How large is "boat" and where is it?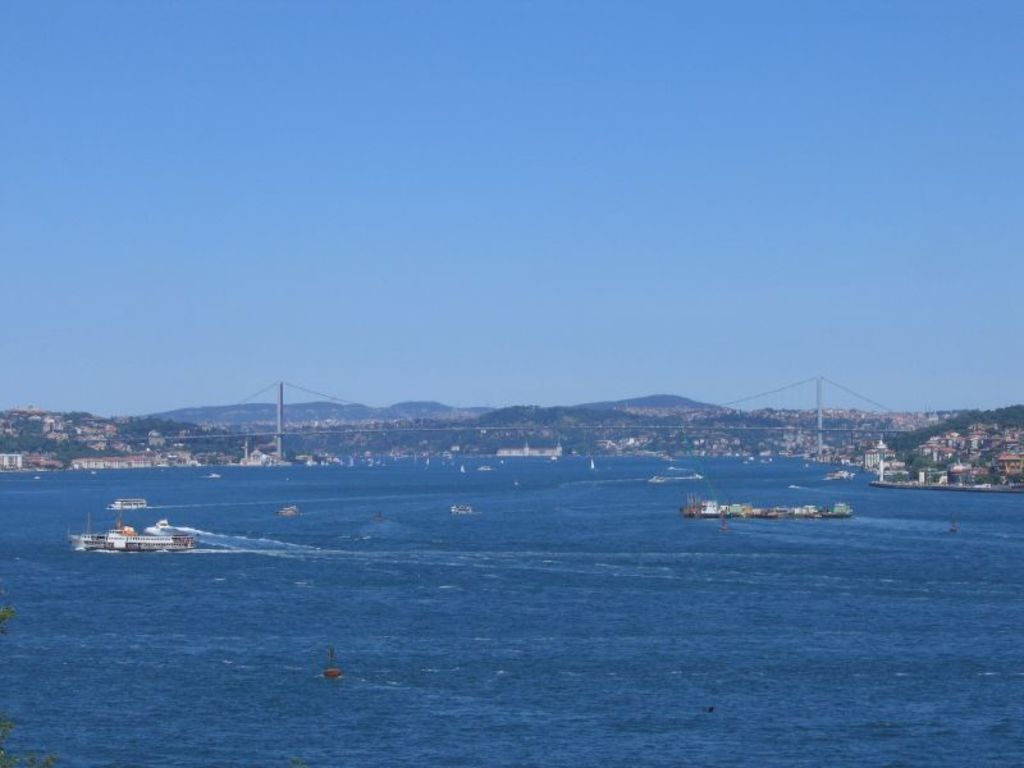
Bounding box: locate(109, 497, 151, 511).
